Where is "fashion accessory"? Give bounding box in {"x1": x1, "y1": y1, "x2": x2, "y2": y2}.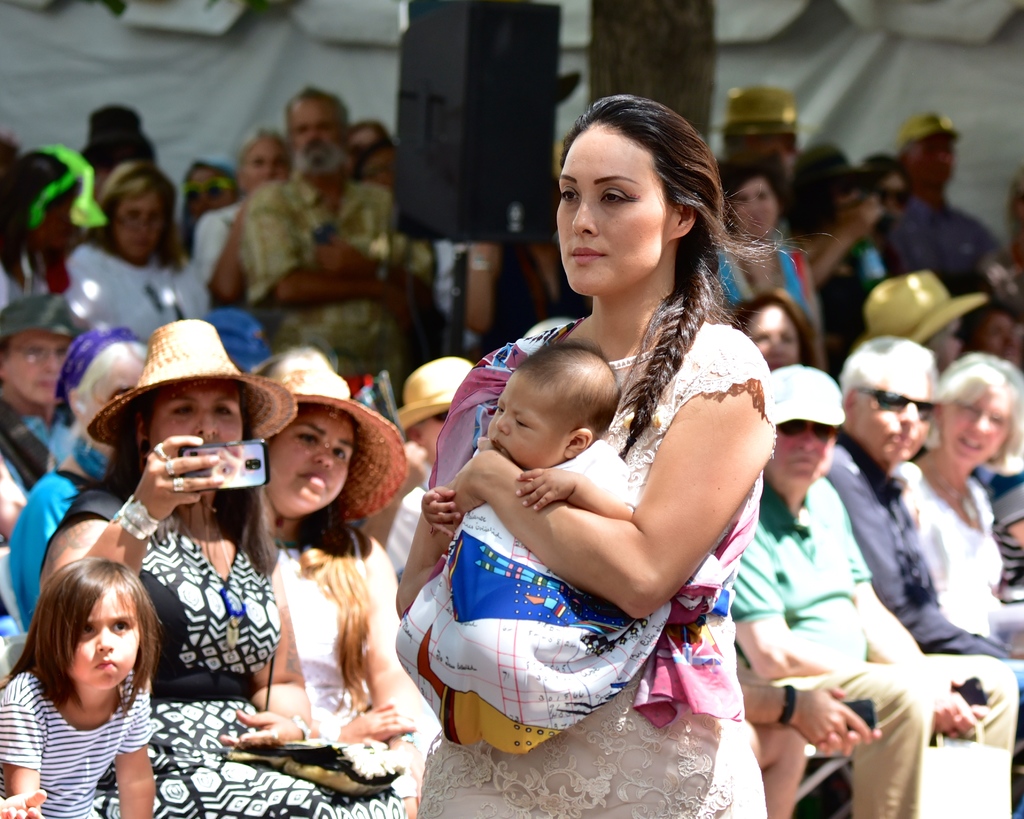
{"x1": 433, "y1": 409, "x2": 447, "y2": 429}.
